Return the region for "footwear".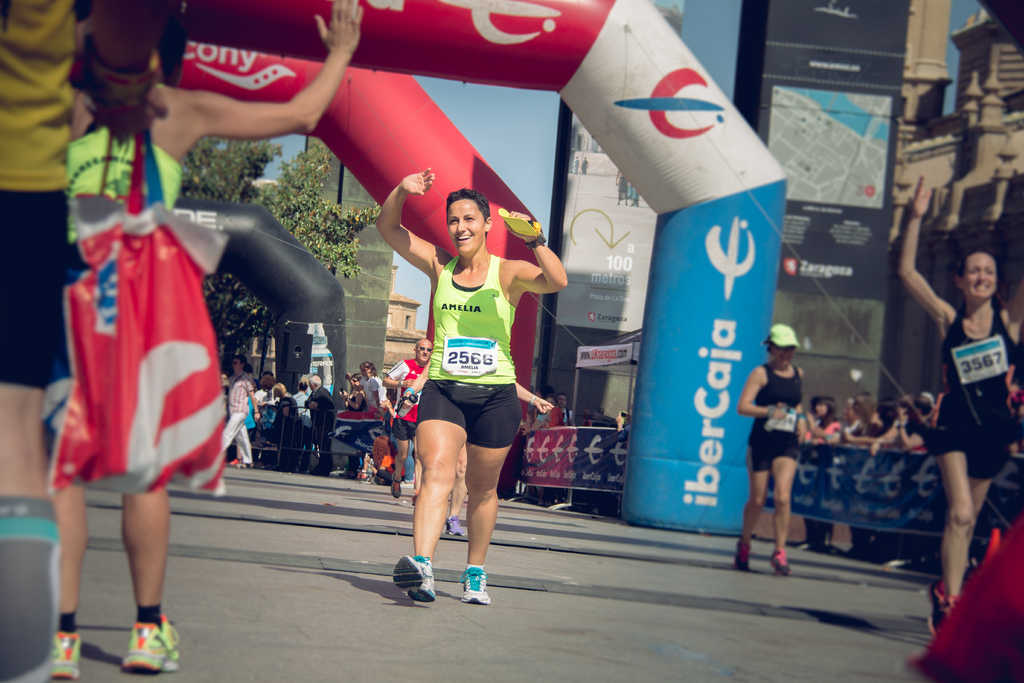
bbox=(56, 630, 80, 677).
